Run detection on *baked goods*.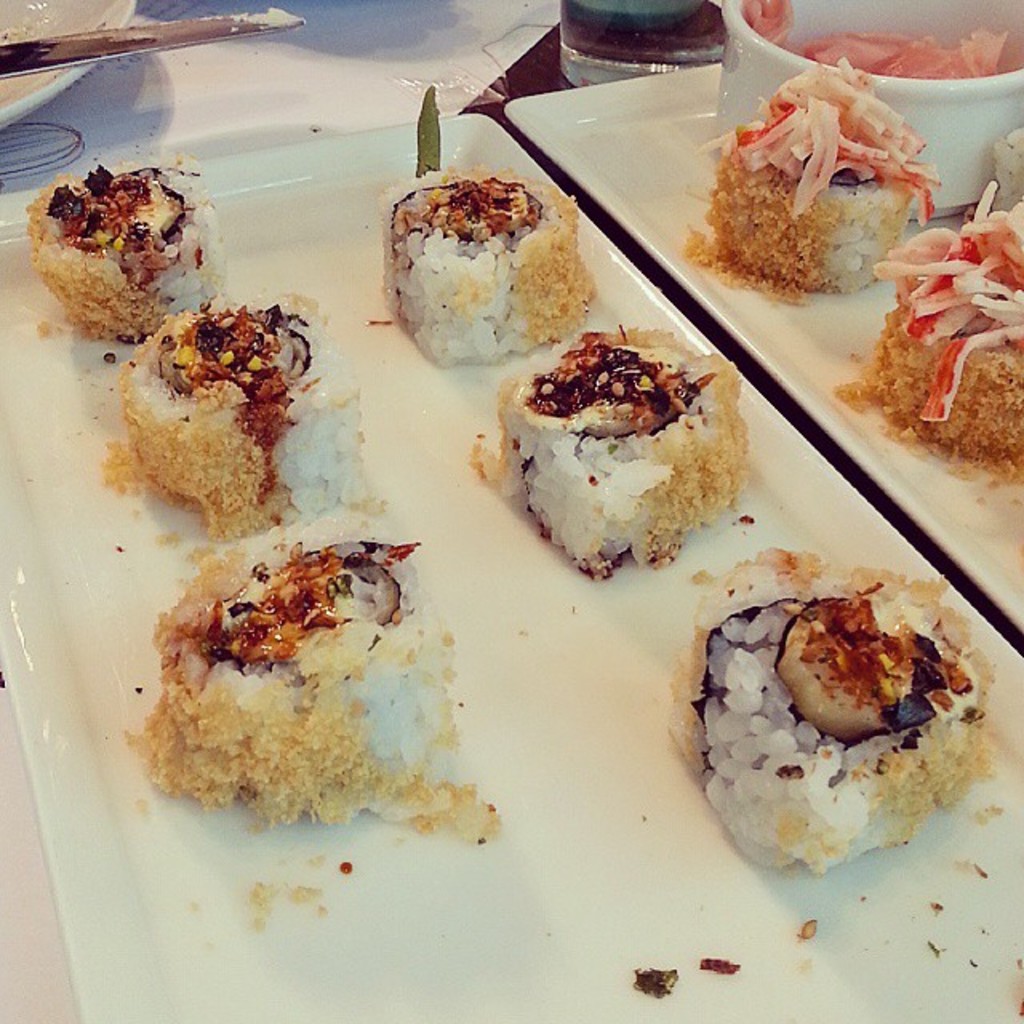
Result: (x1=101, y1=285, x2=365, y2=544).
